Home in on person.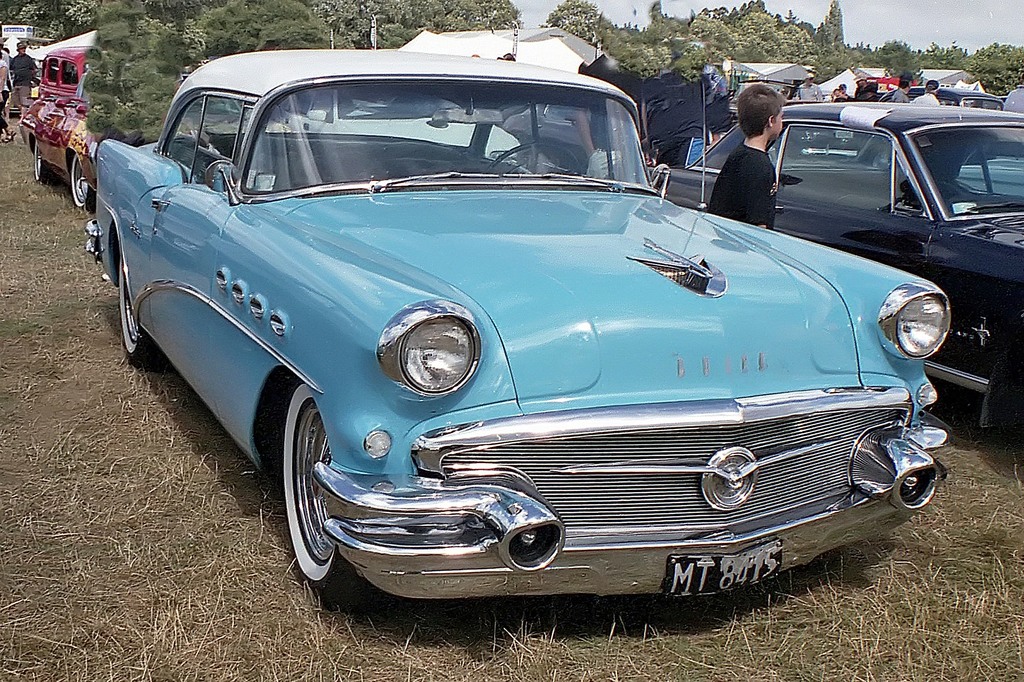
Homed in at [692, 90, 783, 237].
